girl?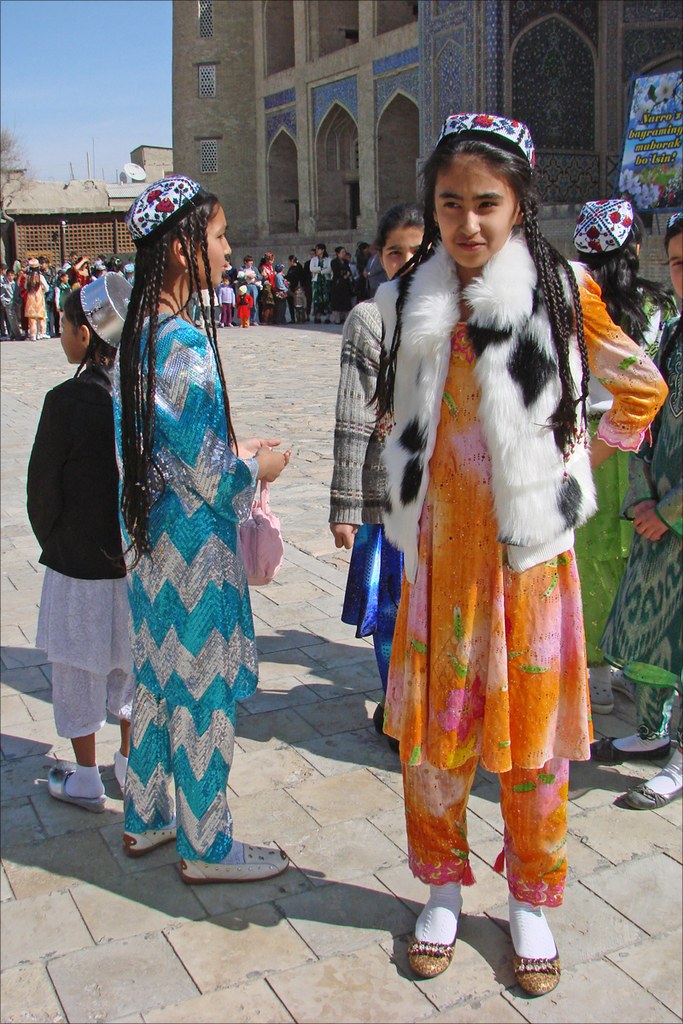
{"x1": 348, "y1": 242, "x2": 371, "y2": 299}
